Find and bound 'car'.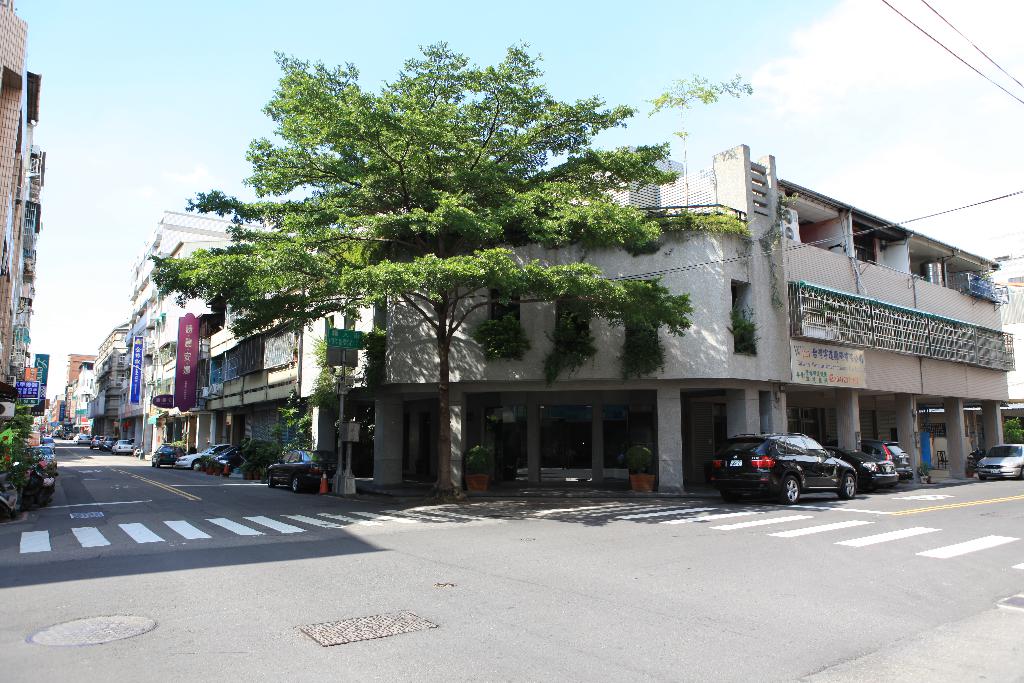
Bound: detection(150, 443, 191, 468).
